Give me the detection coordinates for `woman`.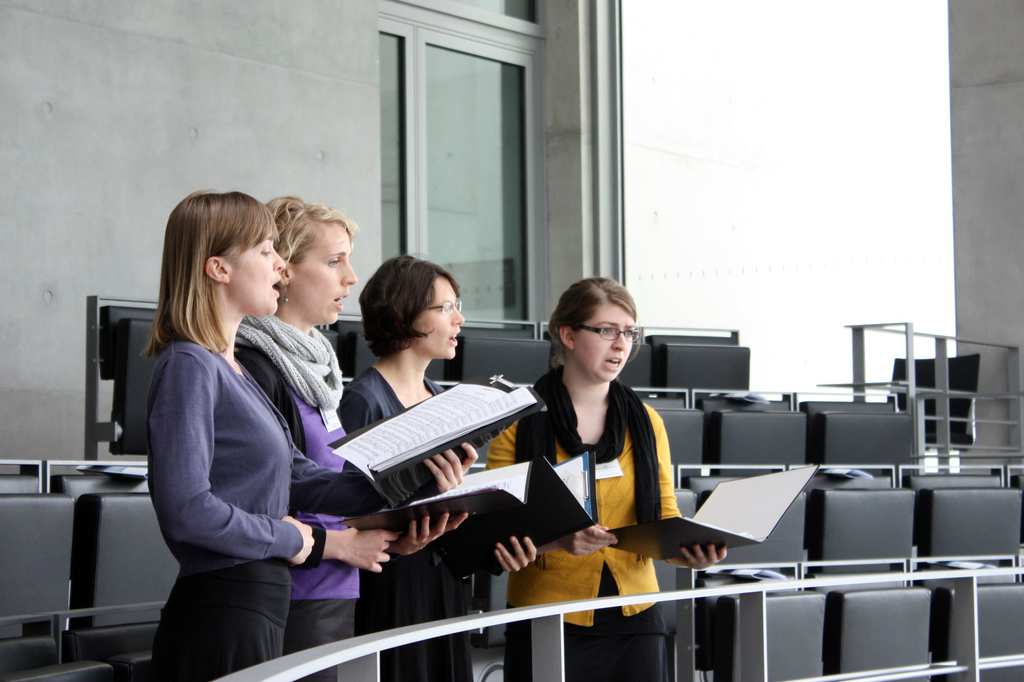
left=225, top=193, right=477, bottom=681.
